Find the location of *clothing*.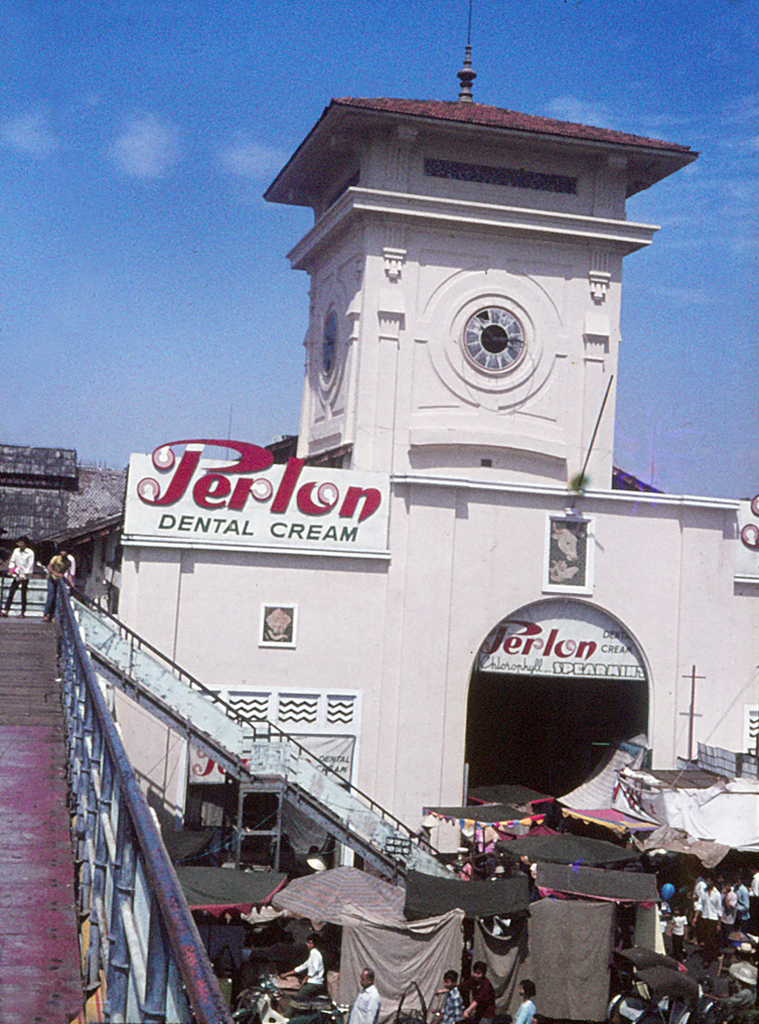
Location: 41 552 69 617.
